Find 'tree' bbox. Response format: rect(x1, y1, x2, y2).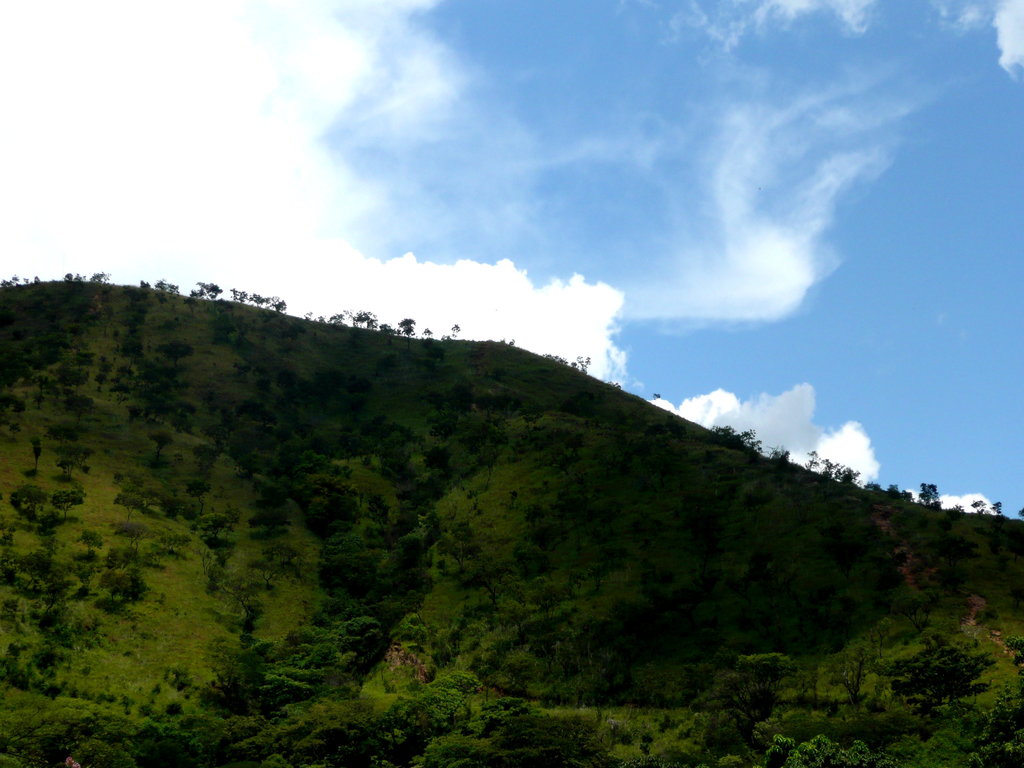
rect(820, 456, 838, 480).
